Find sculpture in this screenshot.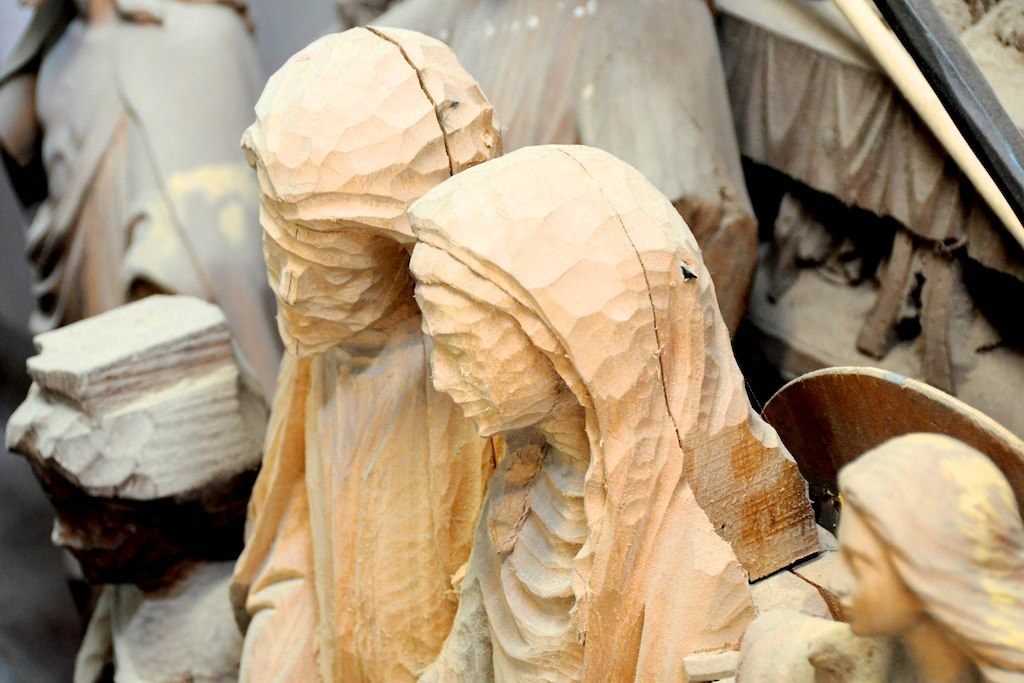
The bounding box for sculpture is region(13, 283, 269, 682).
